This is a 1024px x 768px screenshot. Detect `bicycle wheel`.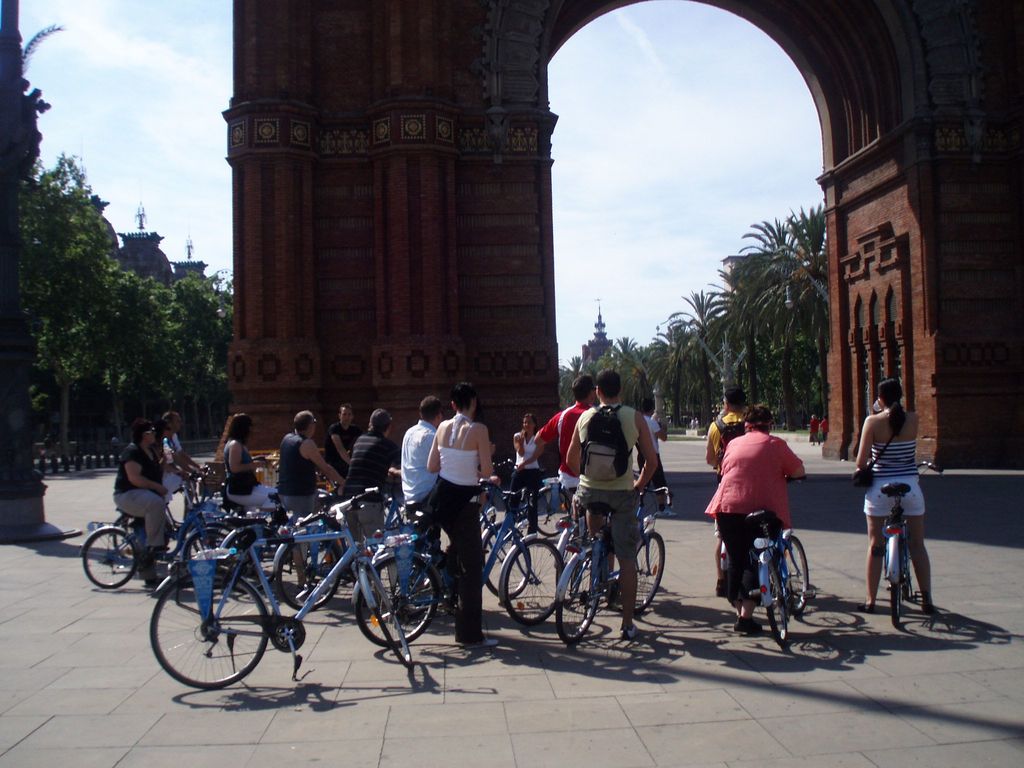
left=888, top=542, right=904, bottom=628.
